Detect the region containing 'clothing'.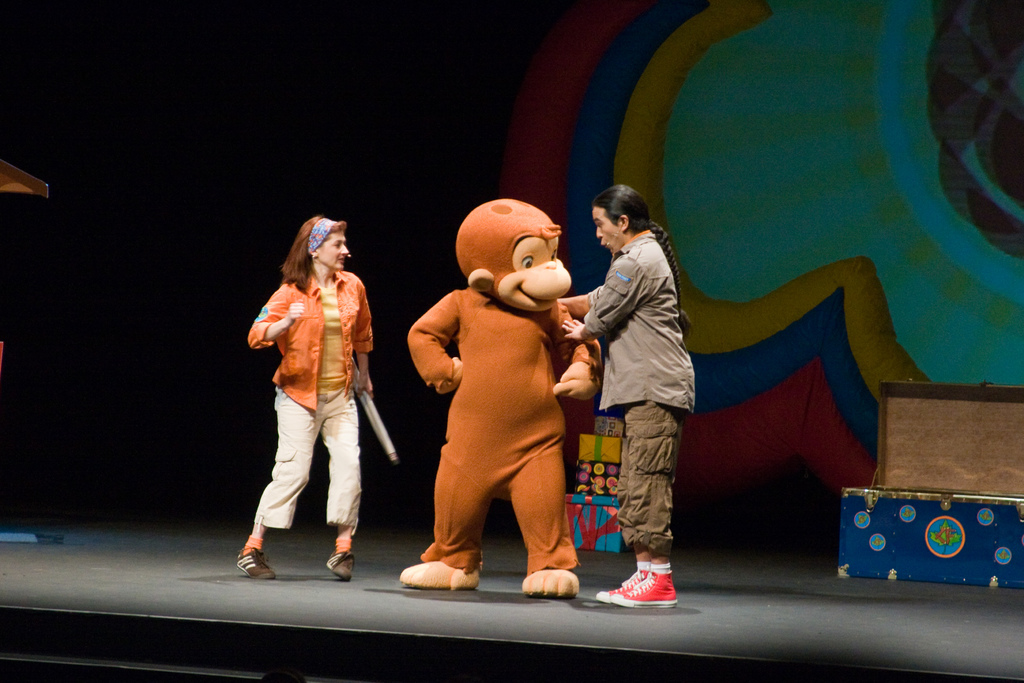
<bbox>559, 226, 707, 578</bbox>.
